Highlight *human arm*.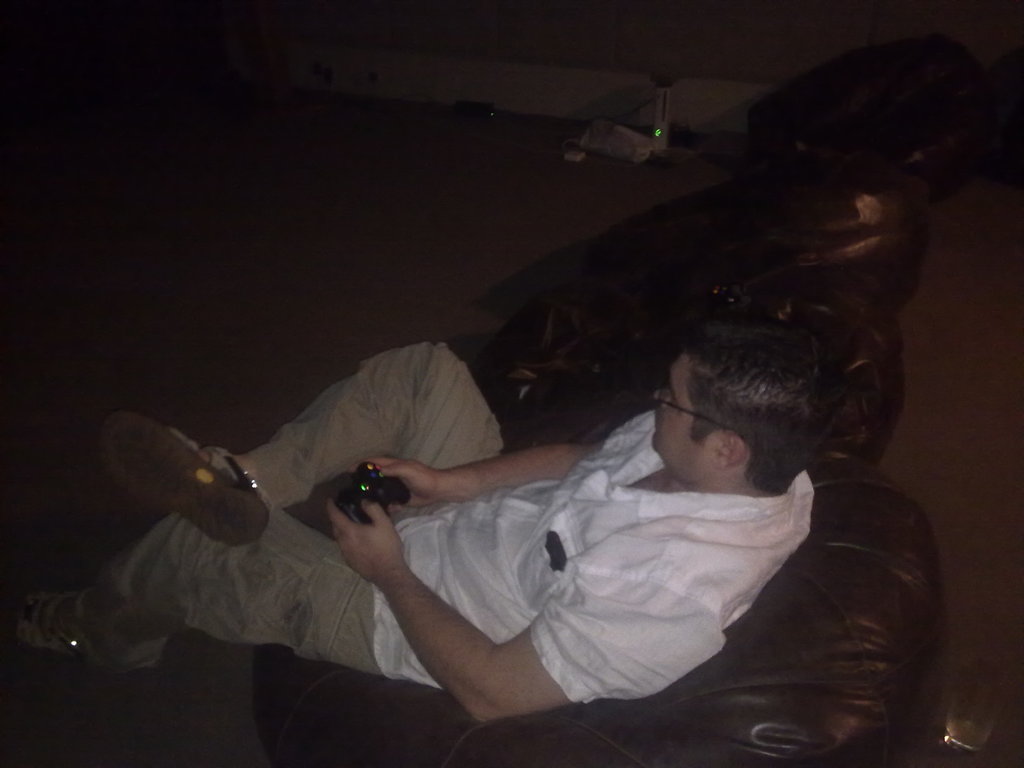
Highlighted region: bbox=(365, 440, 590, 505).
